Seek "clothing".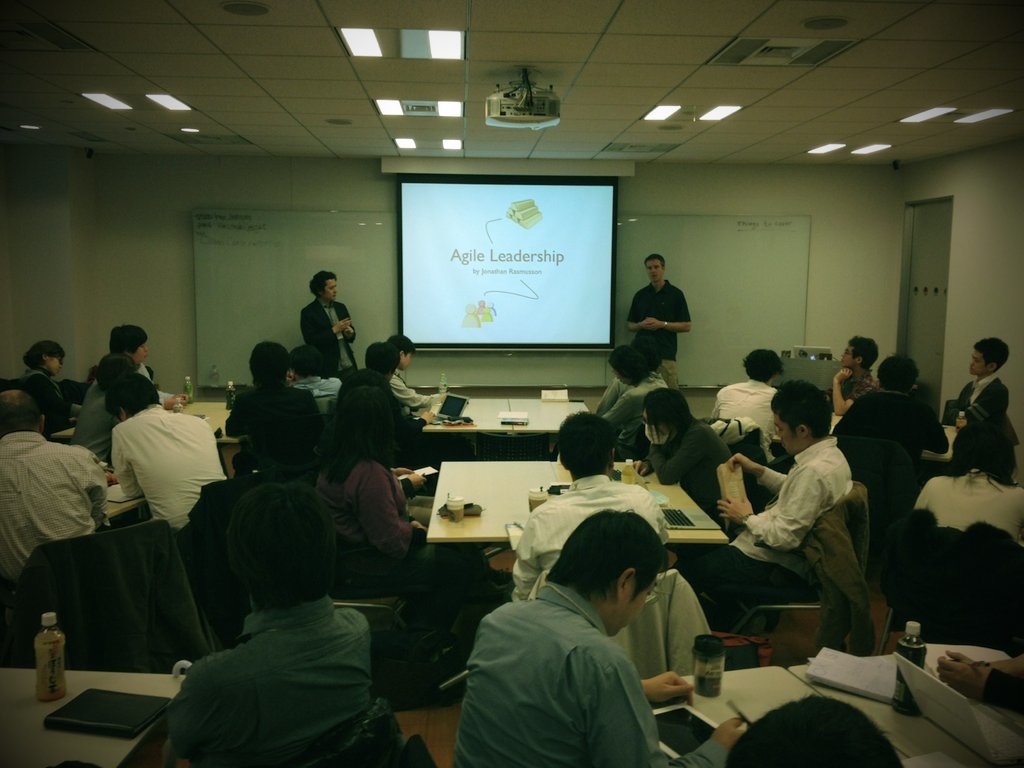
bbox(166, 598, 407, 767).
